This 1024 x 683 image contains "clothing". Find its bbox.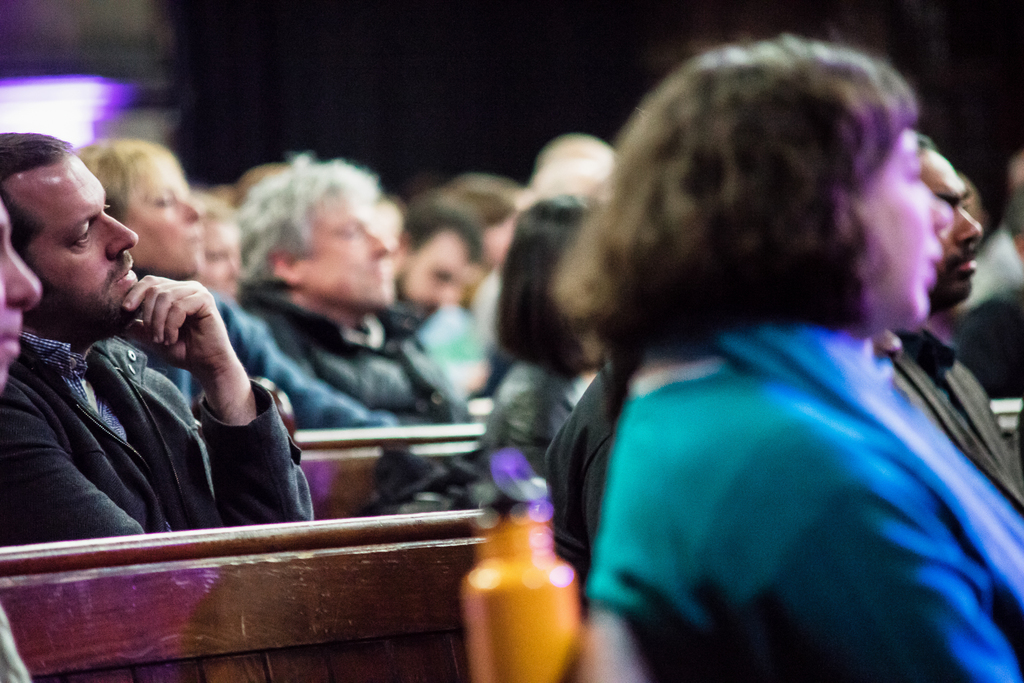
{"left": 954, "top": 283, "right": 1023, "bottom": 400}.
